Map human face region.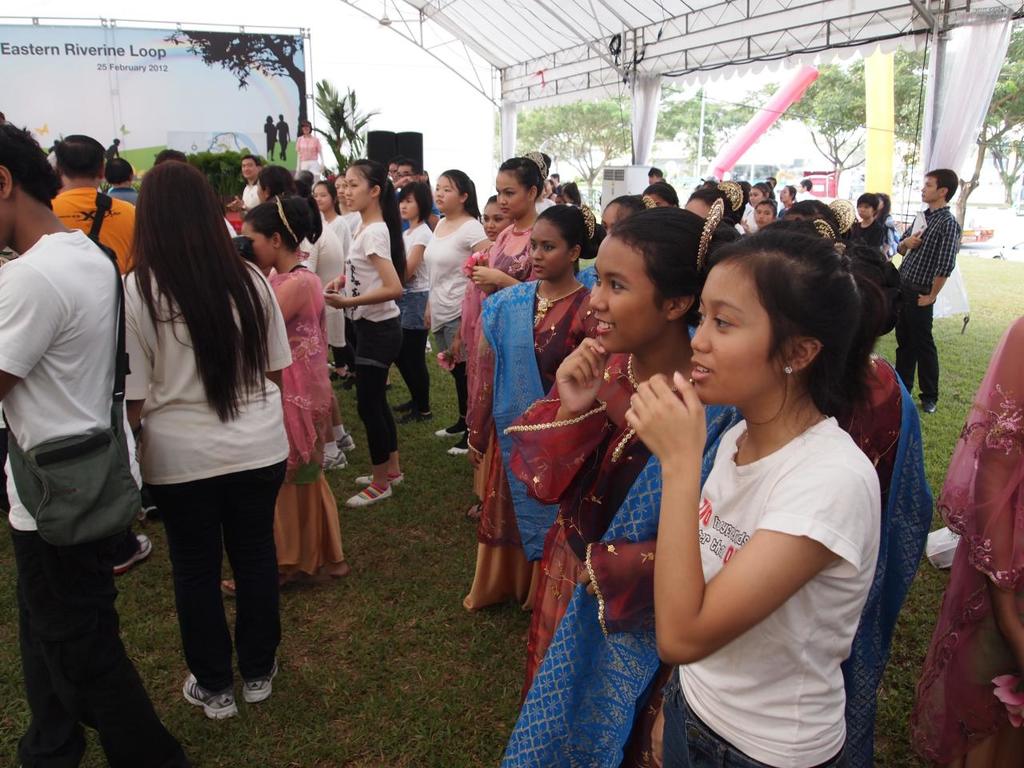
Mapped to <box>755,206,774,226</box>.
